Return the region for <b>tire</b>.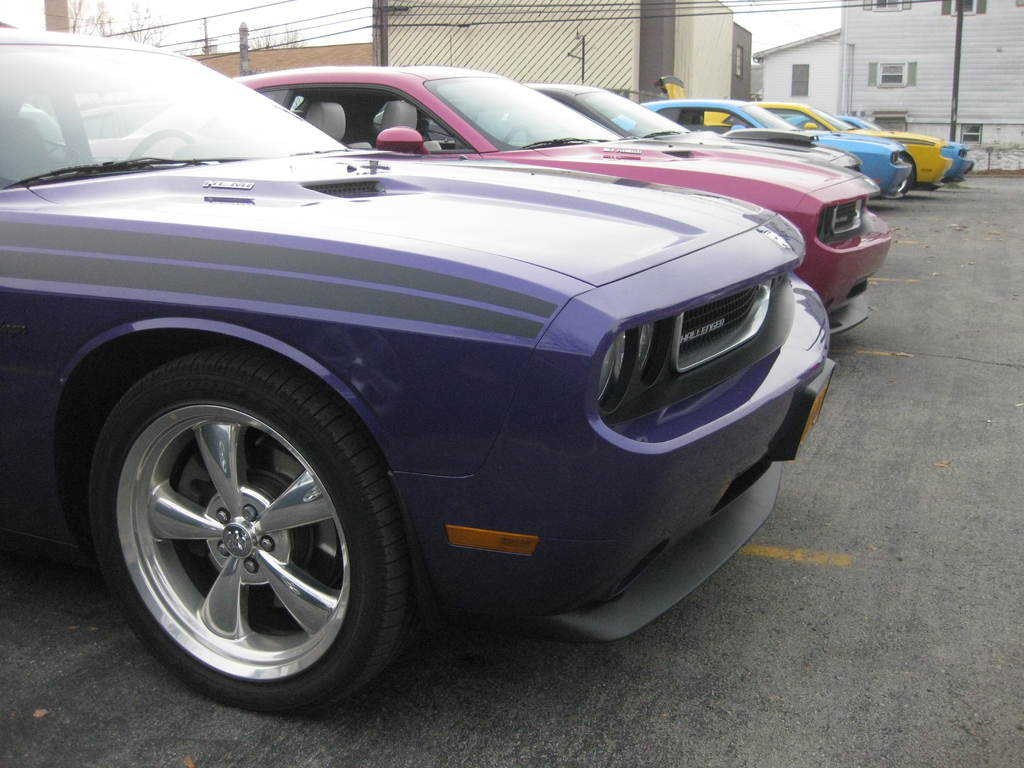
{"x1": 92, "y1": 346, "x2": 413, "y2": 715}.
